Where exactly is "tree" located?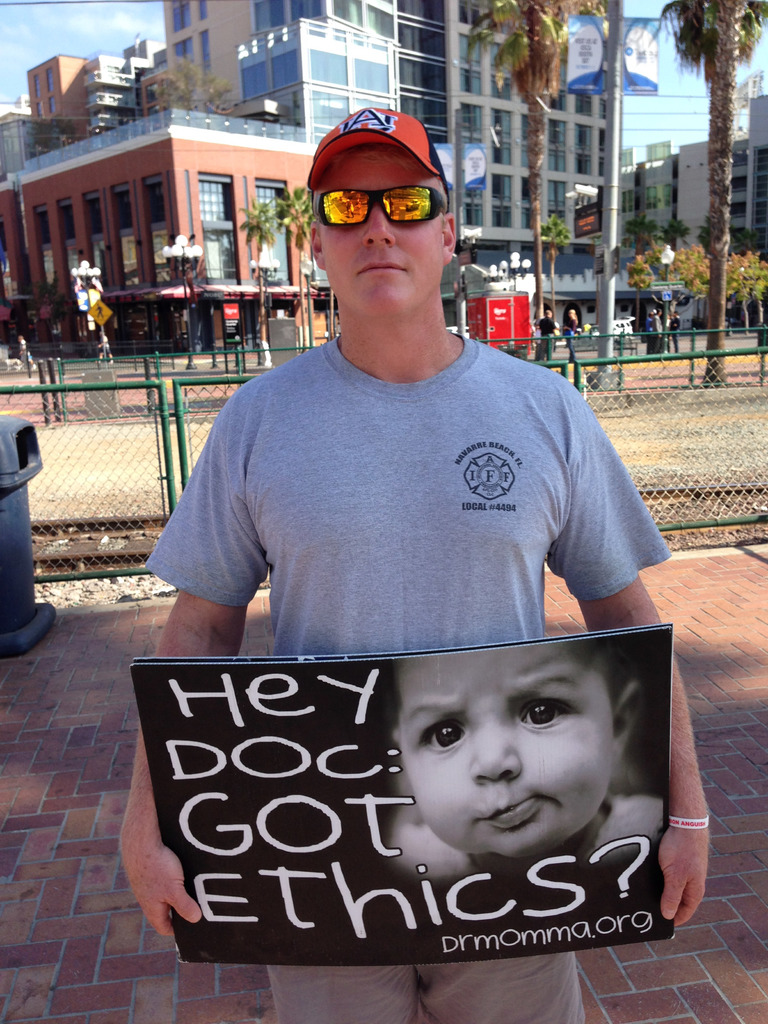
Its bounding box is l=241, t=197, r=275, b=367.
